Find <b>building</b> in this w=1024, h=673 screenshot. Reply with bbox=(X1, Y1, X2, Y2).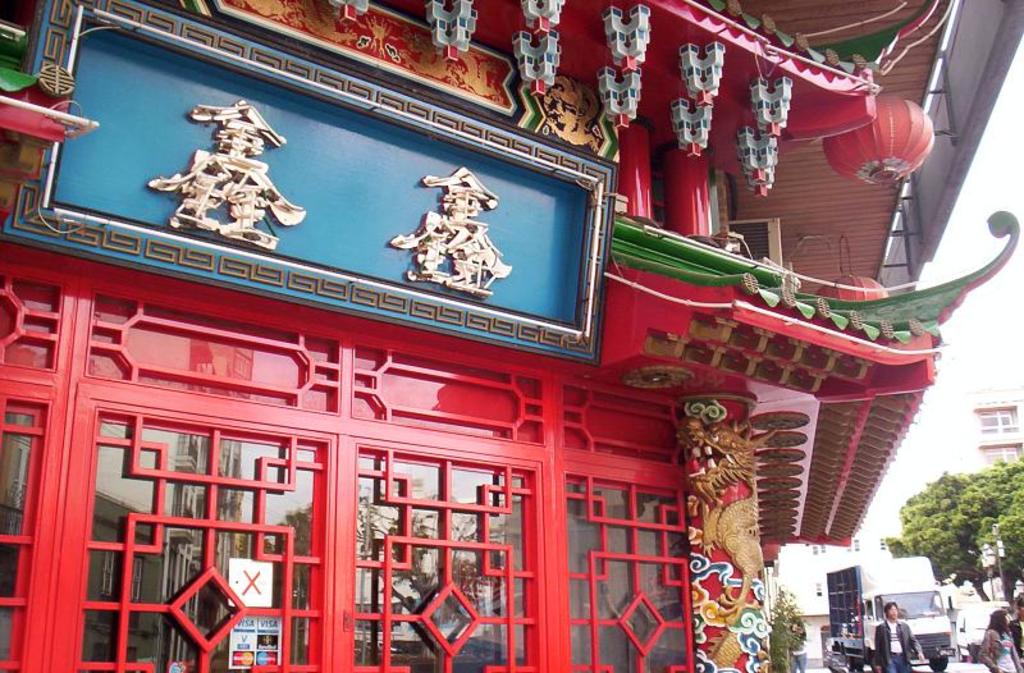
bbox=(773, 516, 895, 659).
